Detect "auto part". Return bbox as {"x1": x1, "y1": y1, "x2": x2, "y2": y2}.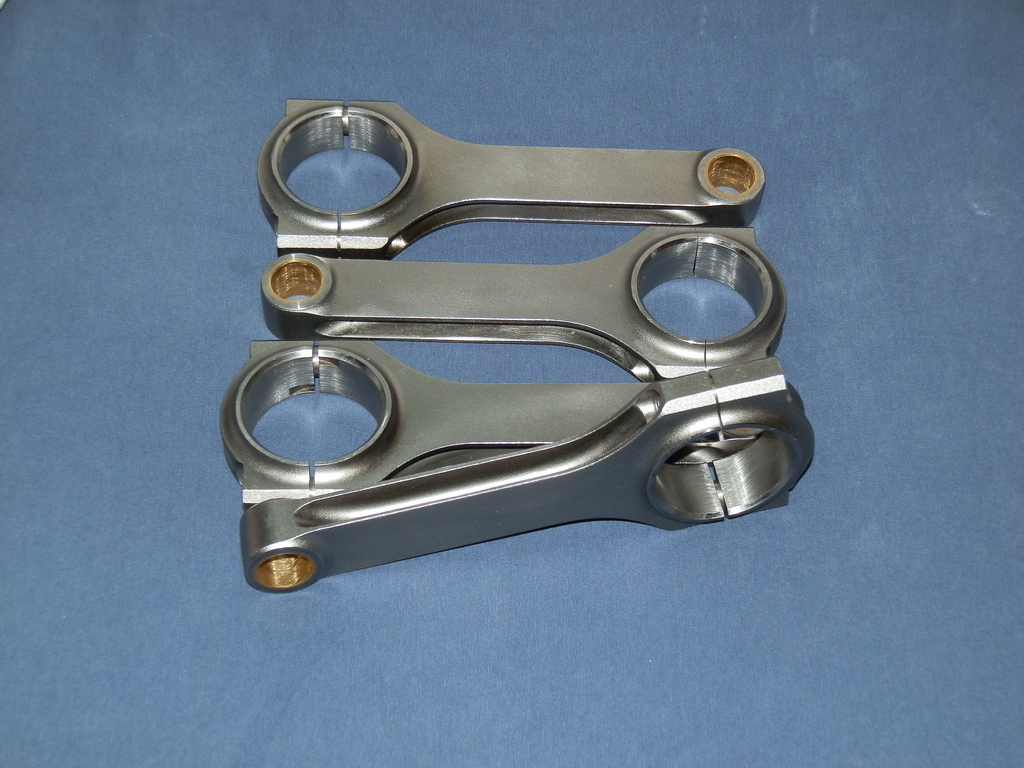
{"x1": 207, "y1": 132, "x2": 885, "y2": 559}.
